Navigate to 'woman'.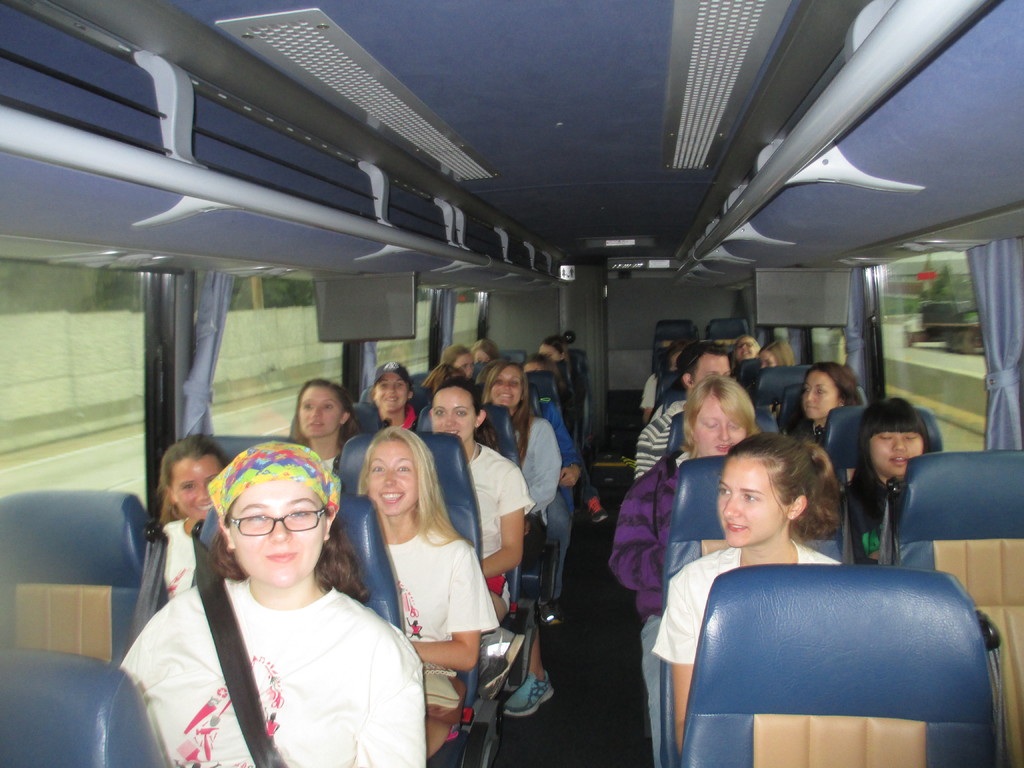
Navigation target: bbox=[650, 428, 847, 767].
